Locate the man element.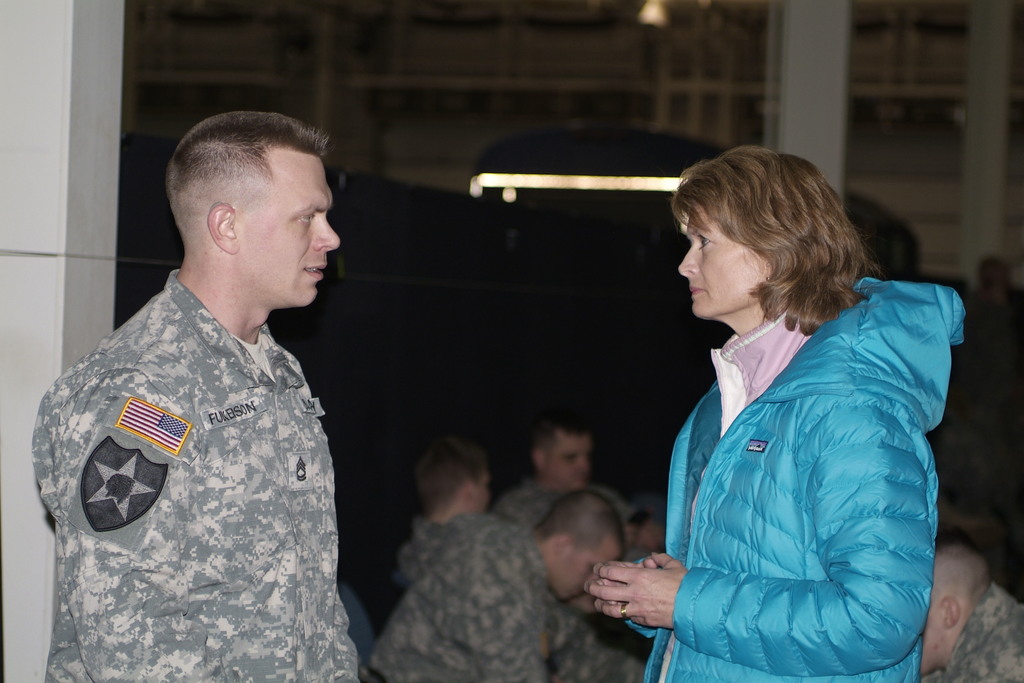
Element bbox: left=486, top=412, right=637, bottom=529.
